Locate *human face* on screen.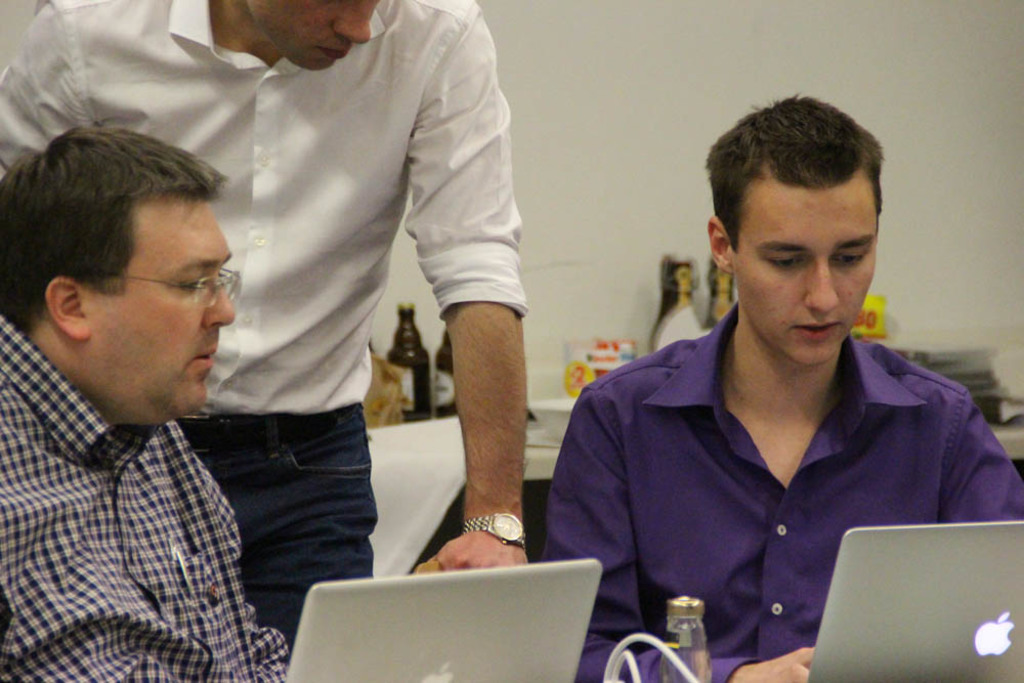
On screen at 250:0:380:73.
